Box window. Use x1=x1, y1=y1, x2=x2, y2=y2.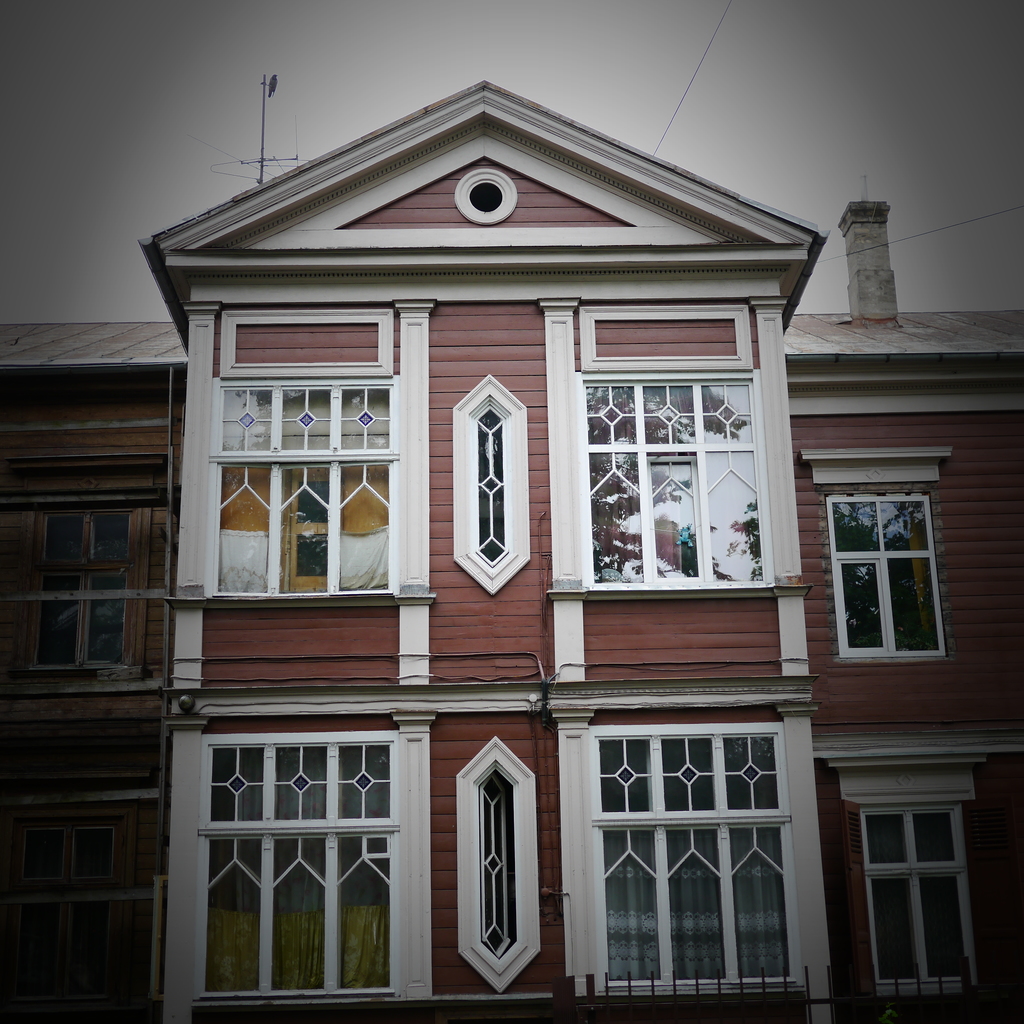
x1=215, y1=381, x2=400, y2=593.
